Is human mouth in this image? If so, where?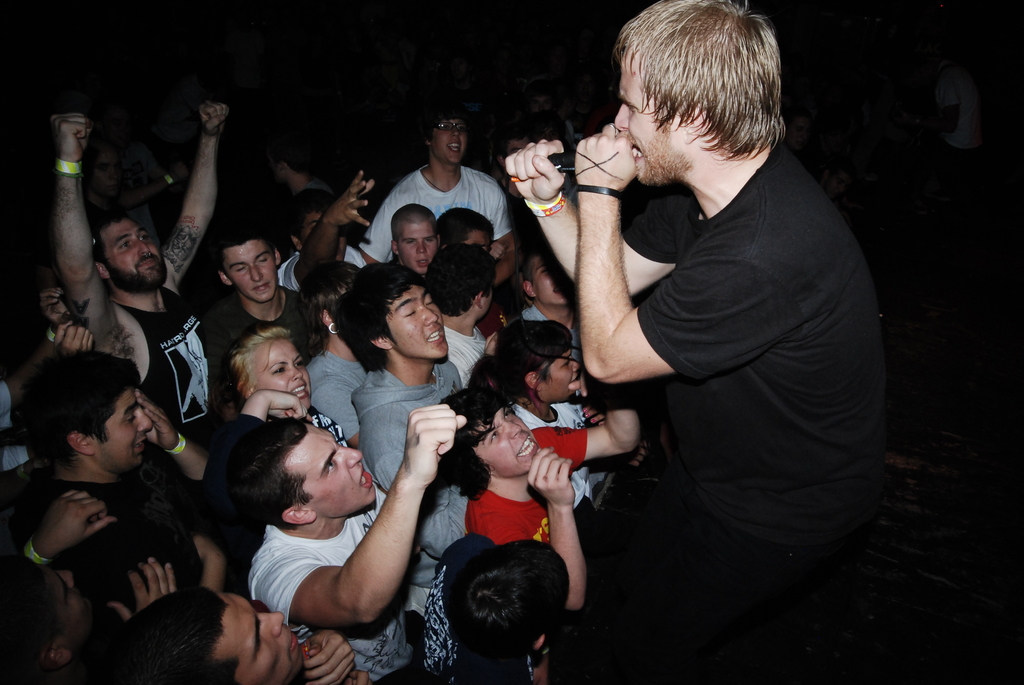
Yes, at box(422, 327, 446, 346).
